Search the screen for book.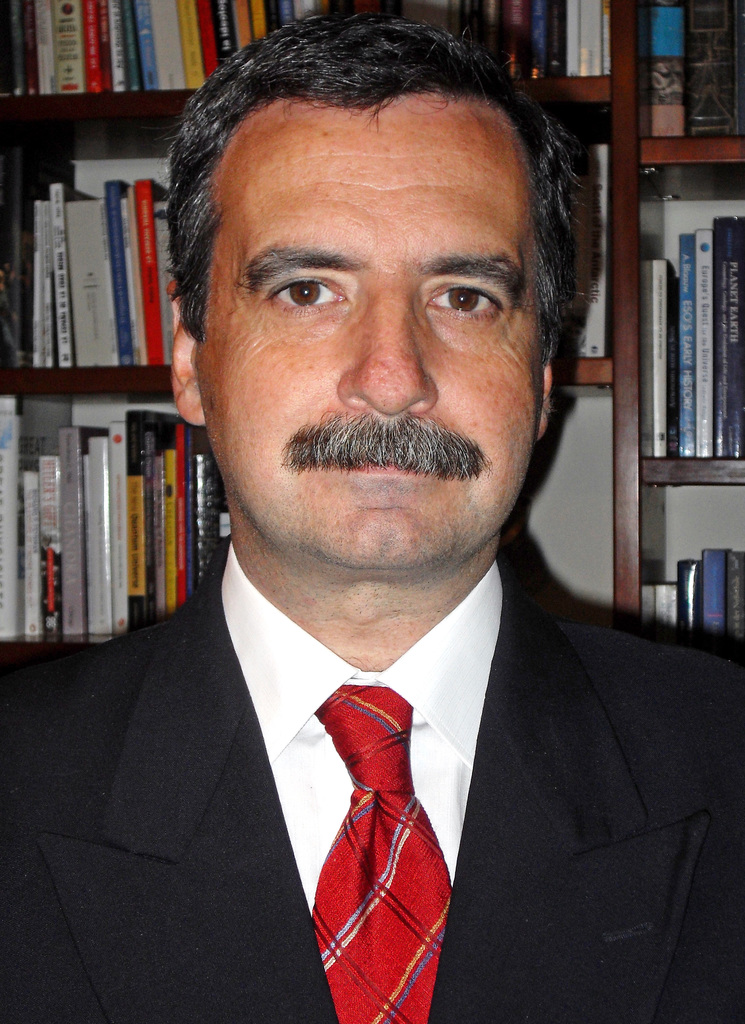
Found at bbox=(0, 392, 75, 637).
